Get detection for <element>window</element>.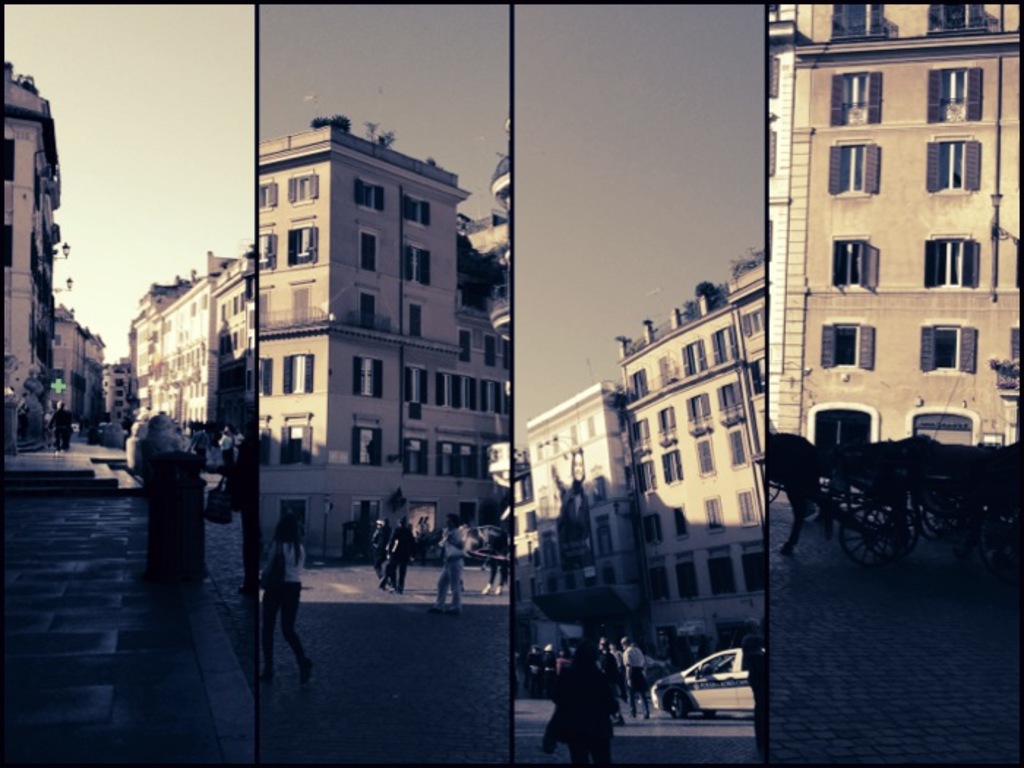
Detection: <region>404, 300, 423, 345</region>.
